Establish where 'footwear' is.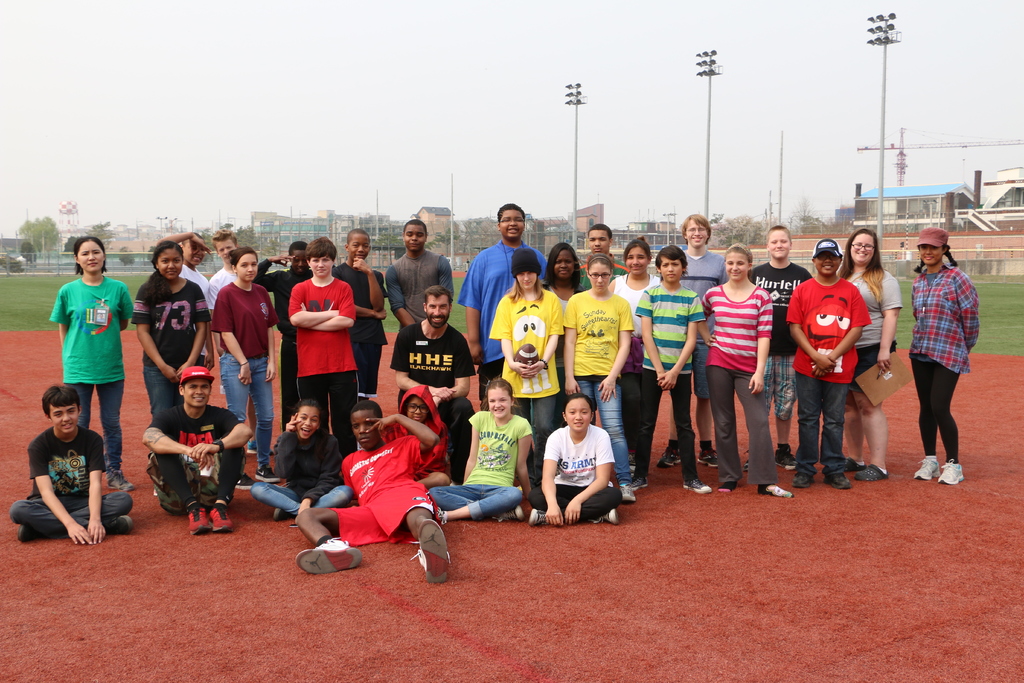
Established at locate(853, 462, 891, 481).
